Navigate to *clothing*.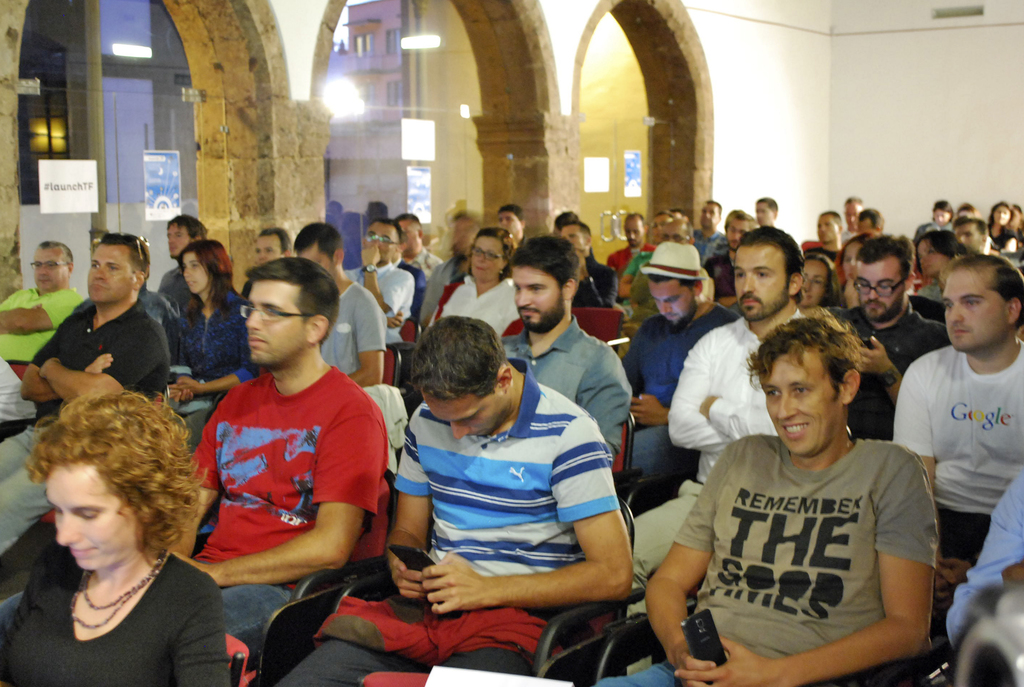
Navigation target: crop(576, 259, 612, 309).
